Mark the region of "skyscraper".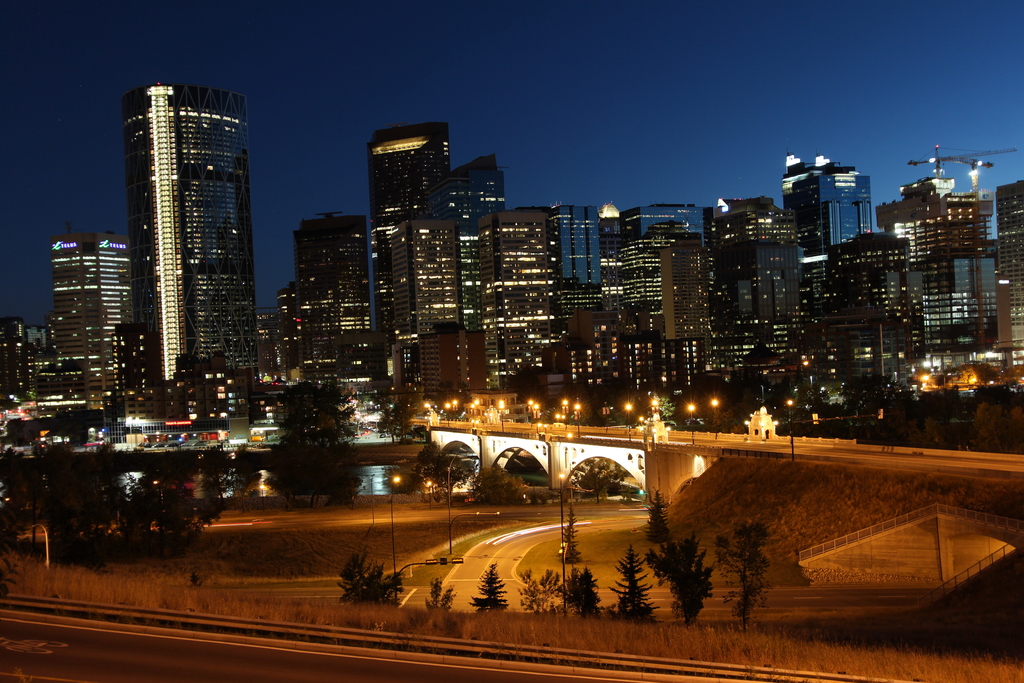
Region: <box>45,234,132,407</box>.
